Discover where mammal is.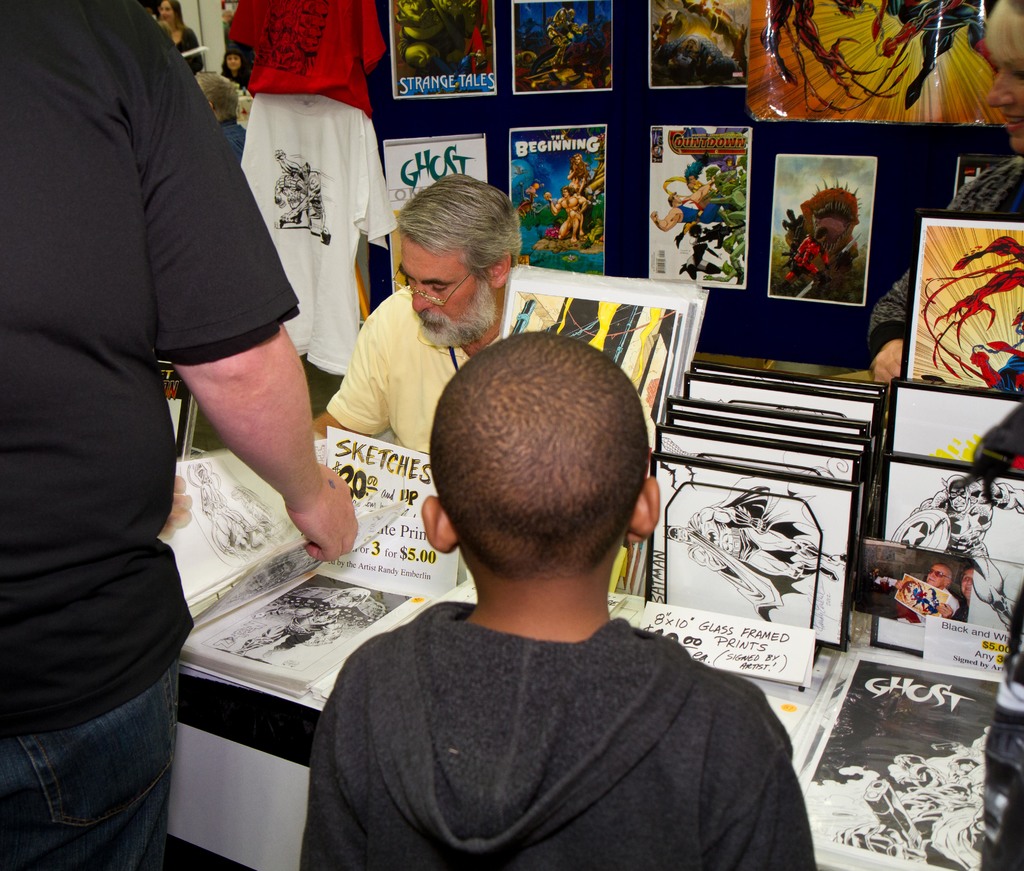
Discovered at bbox=(262, 335, 822, 870).
